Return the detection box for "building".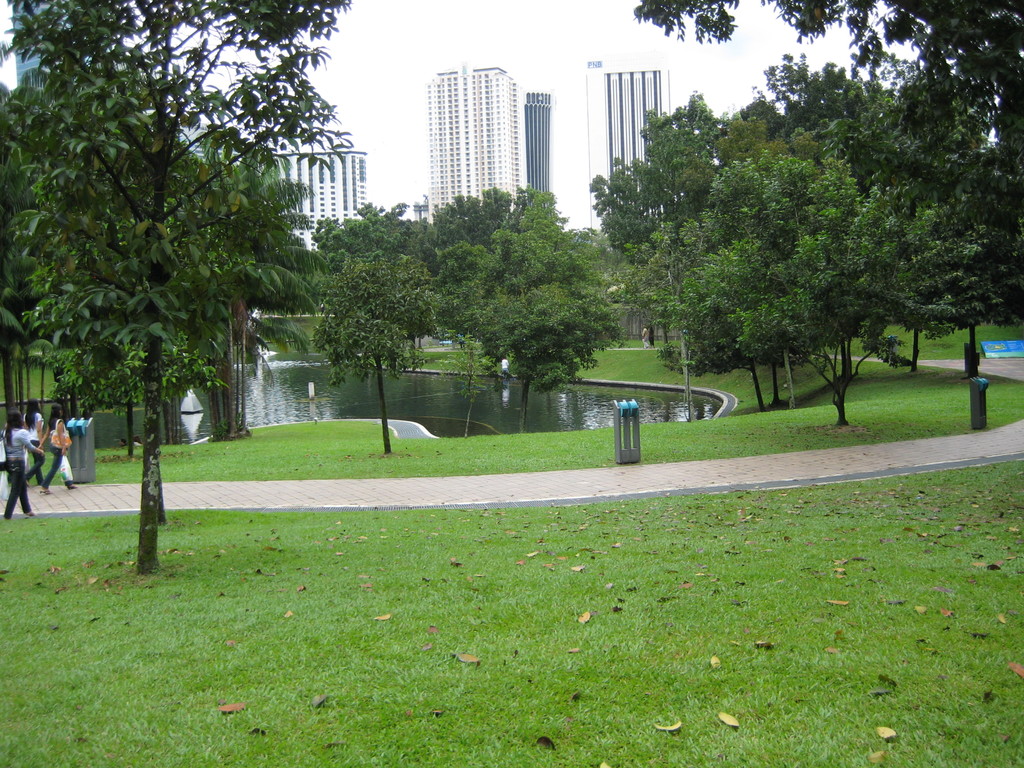
region(586, 49, 678, 198).
